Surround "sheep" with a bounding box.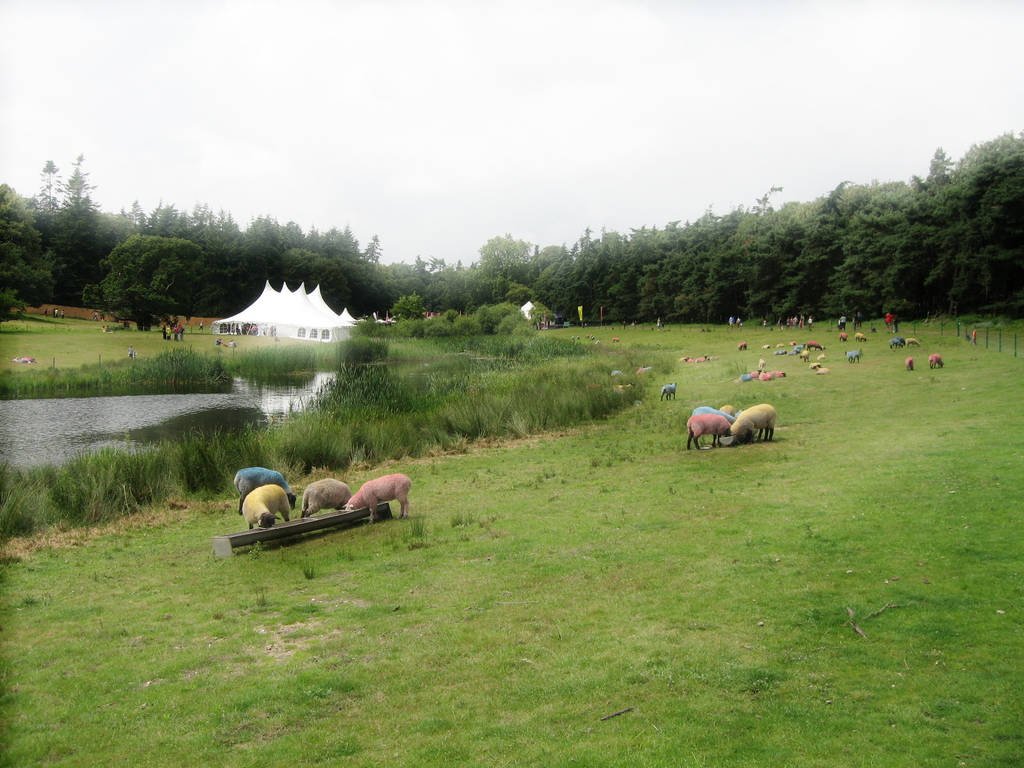
bbox(660, 380, 678, 402).
